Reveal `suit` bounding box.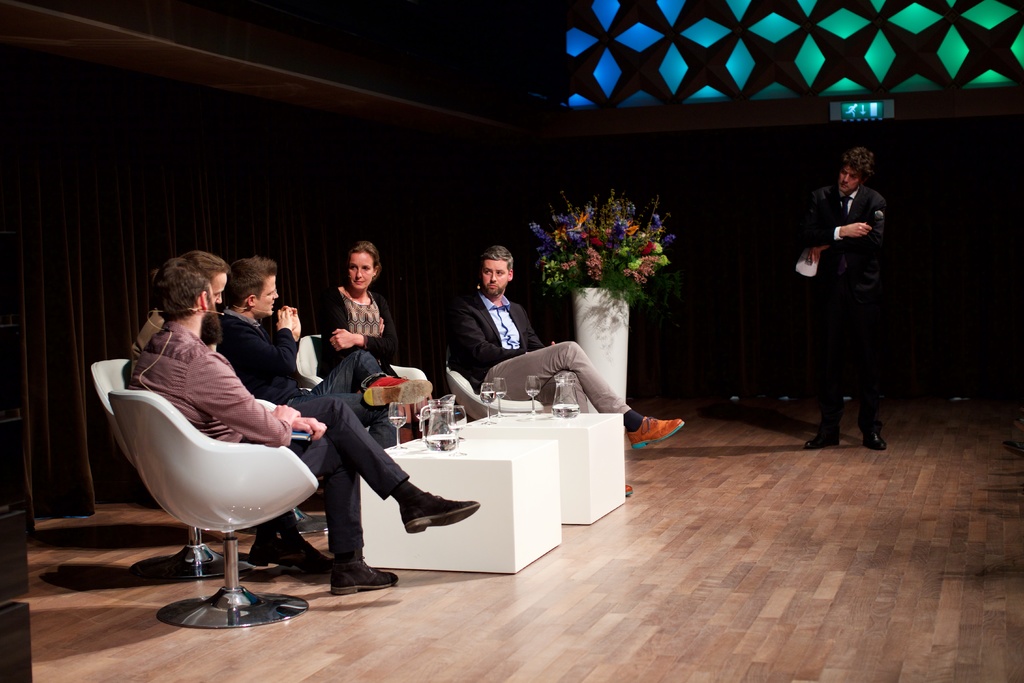
Revealed: 794:145:905:431.
